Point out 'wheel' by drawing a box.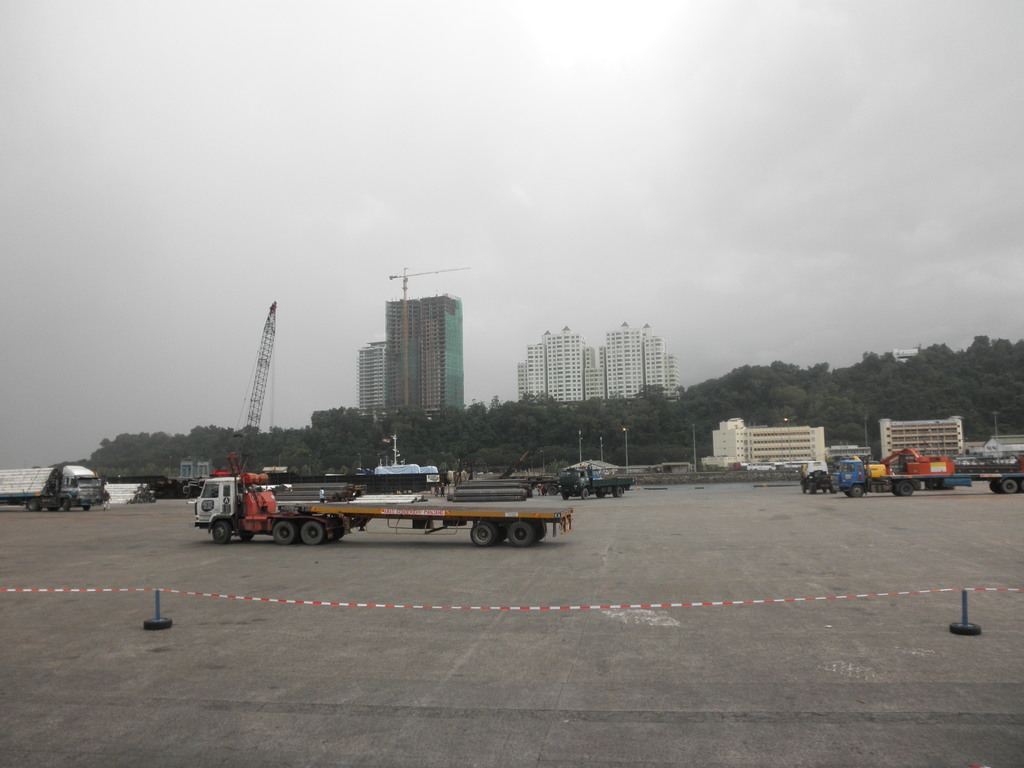
crop(62, 497, 72, 508).
